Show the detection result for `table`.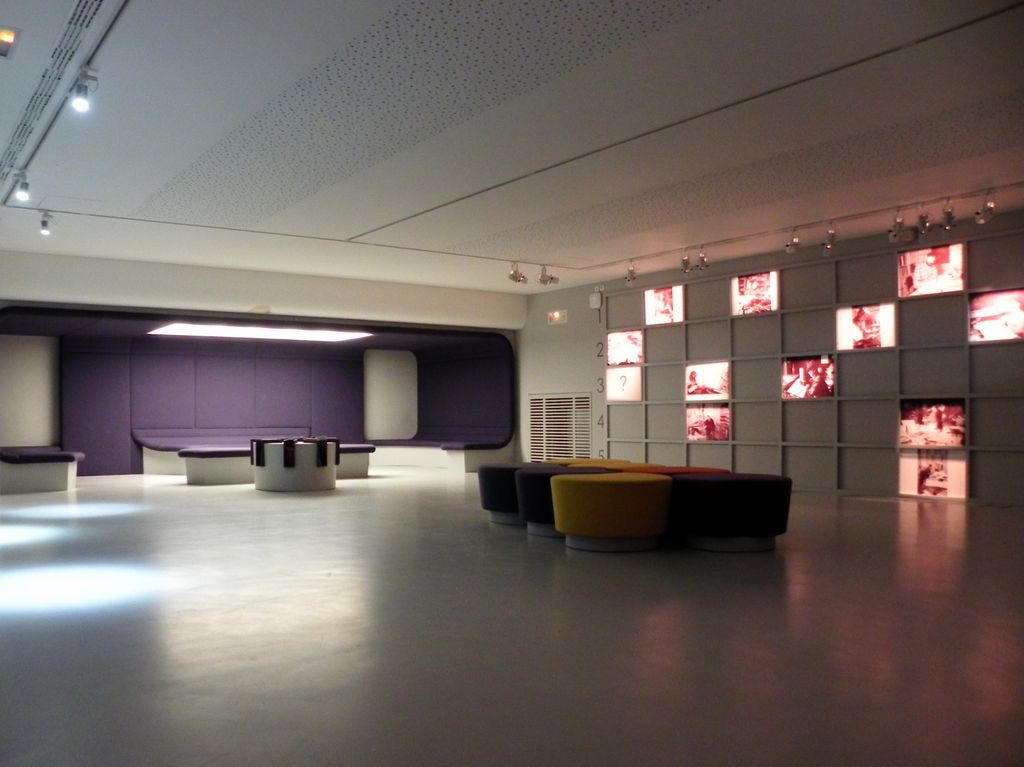
<bbox>251, 430, 335, 497</bbox>.
